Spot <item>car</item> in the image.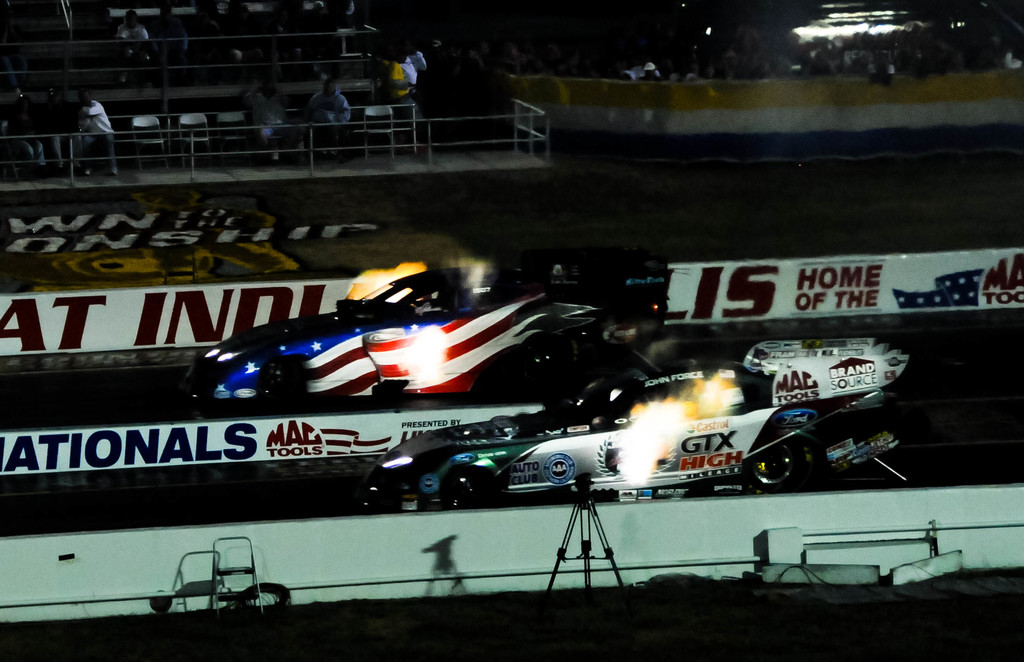
<item>car</item> found at 355, 418, 596, 502.
